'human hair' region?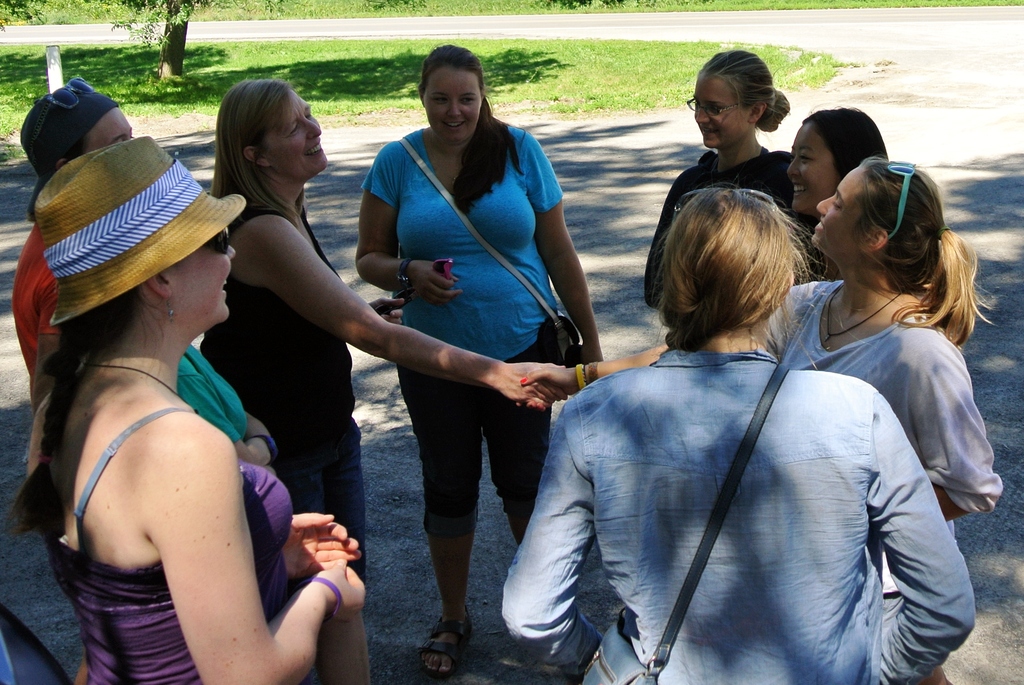
(left=872, top=159, right=999, bottom=346)
